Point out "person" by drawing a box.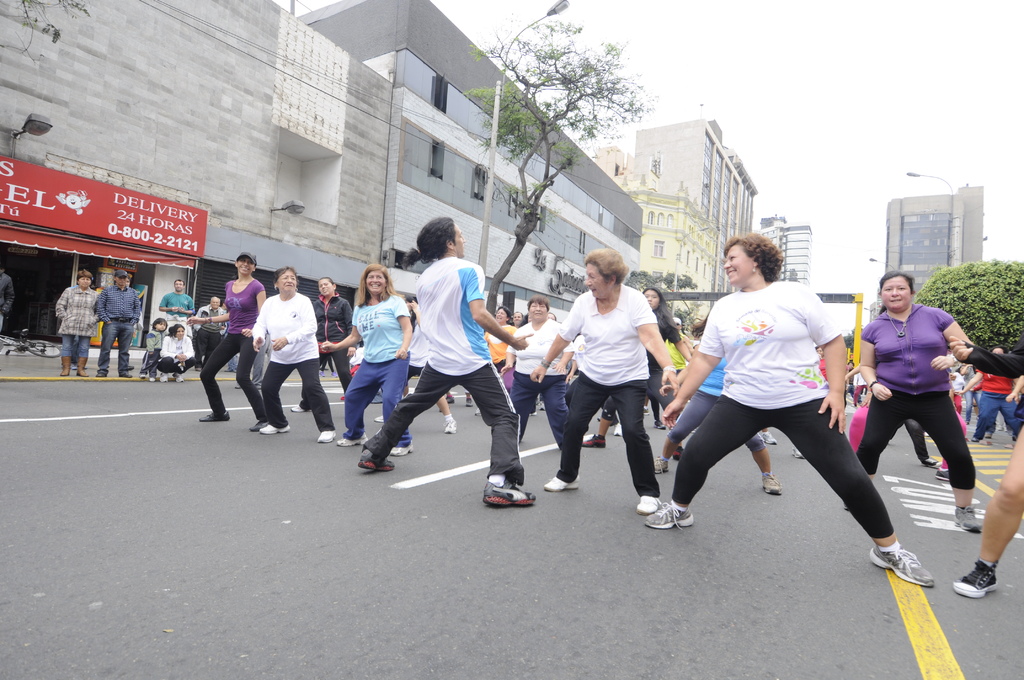
{"x1": 157, "y1": 277, "x2": 199, "y2": 321}.
